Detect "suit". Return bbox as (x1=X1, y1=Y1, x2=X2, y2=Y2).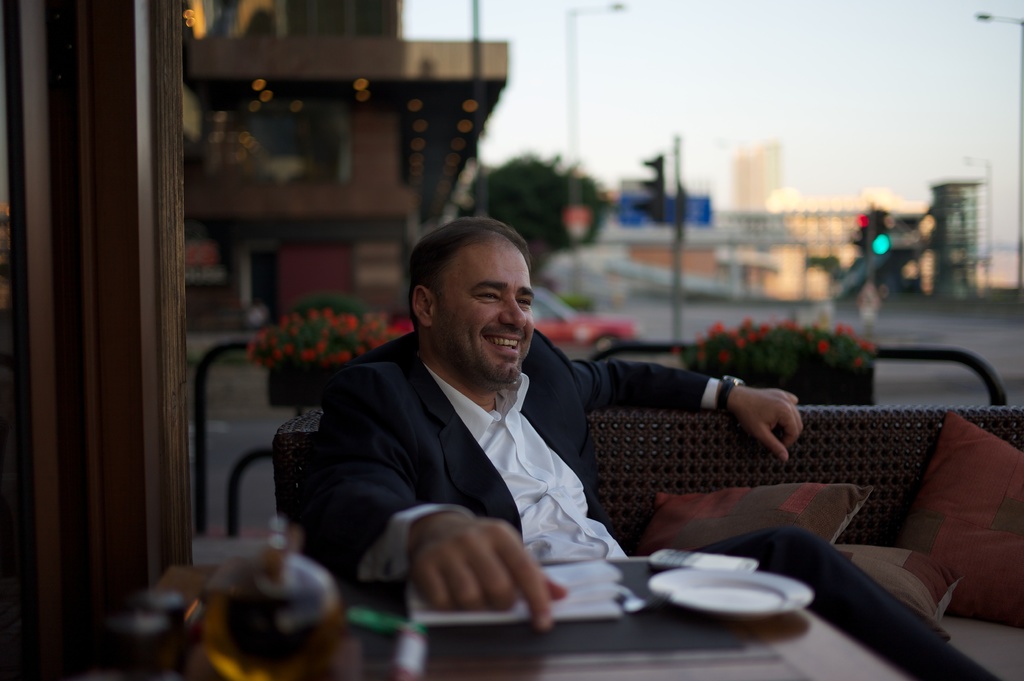
(x1=311, y1=324, x2=955, y2=676).
